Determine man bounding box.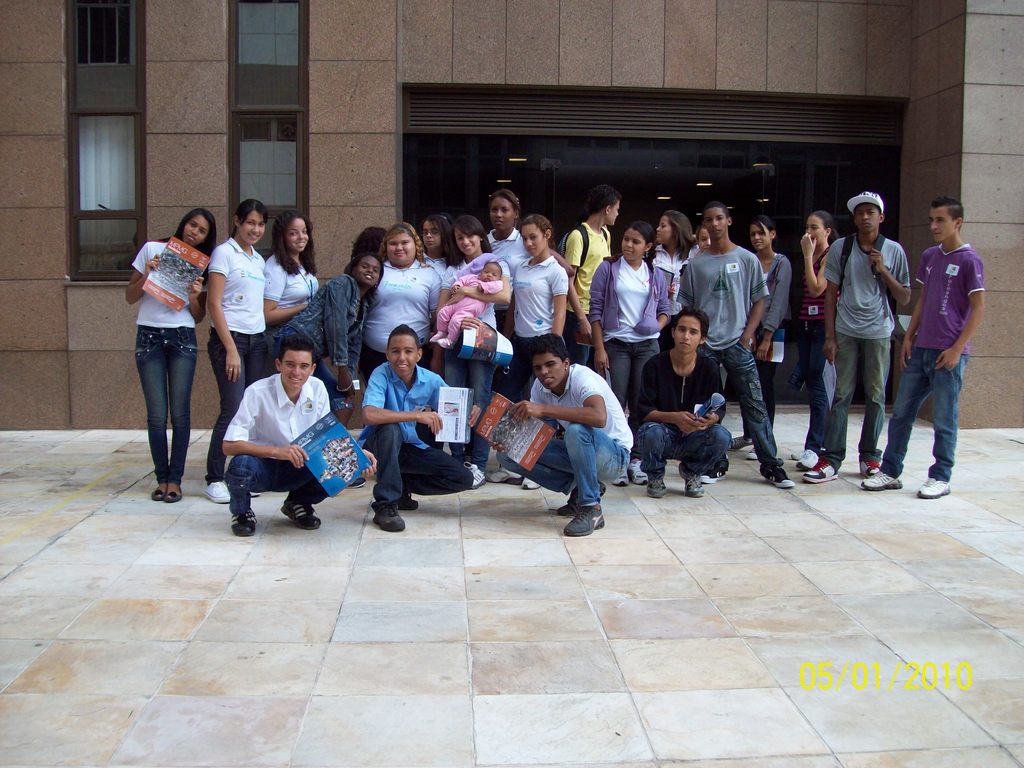
Determined: 490/332/635/541.
